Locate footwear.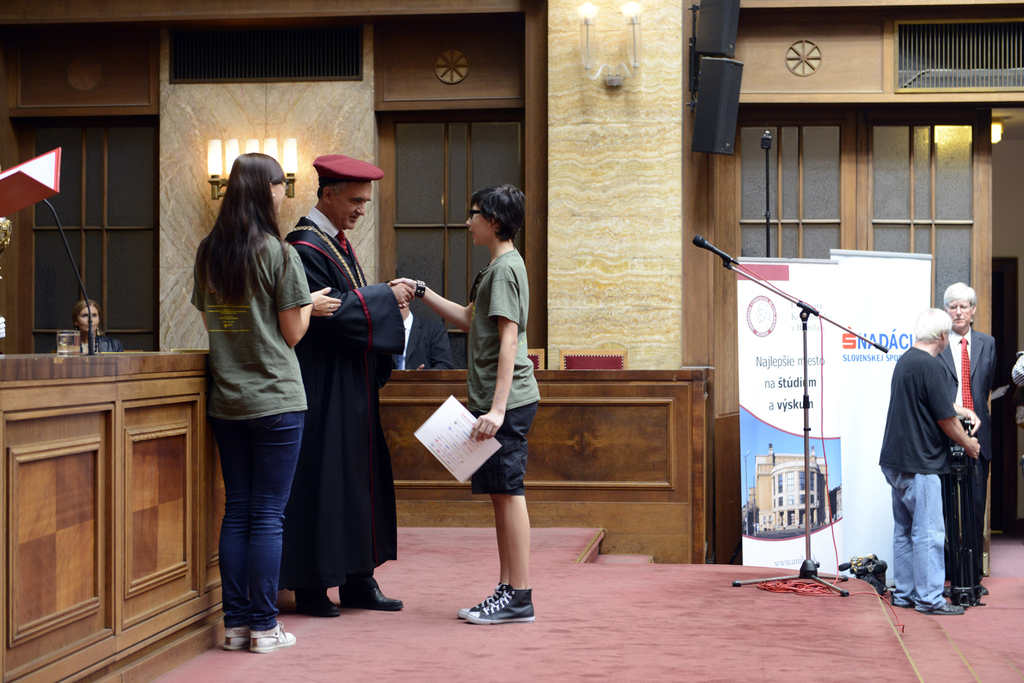
Bounding box: locate(251, 621, 296, 651).
